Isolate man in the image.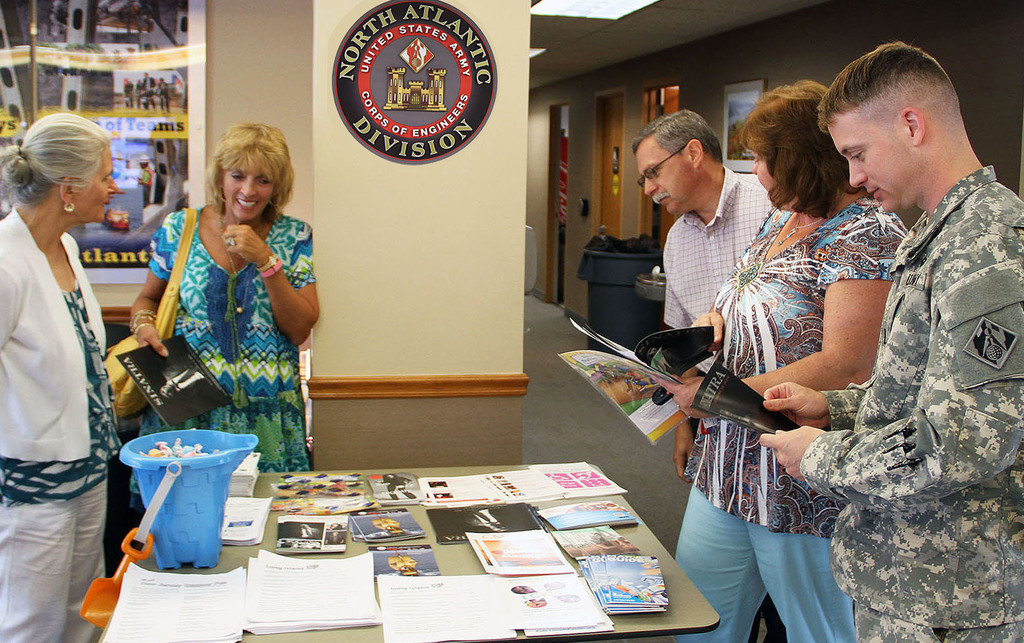
Isolated region: <bbox>387, 556, 406, 570</bbox>.
